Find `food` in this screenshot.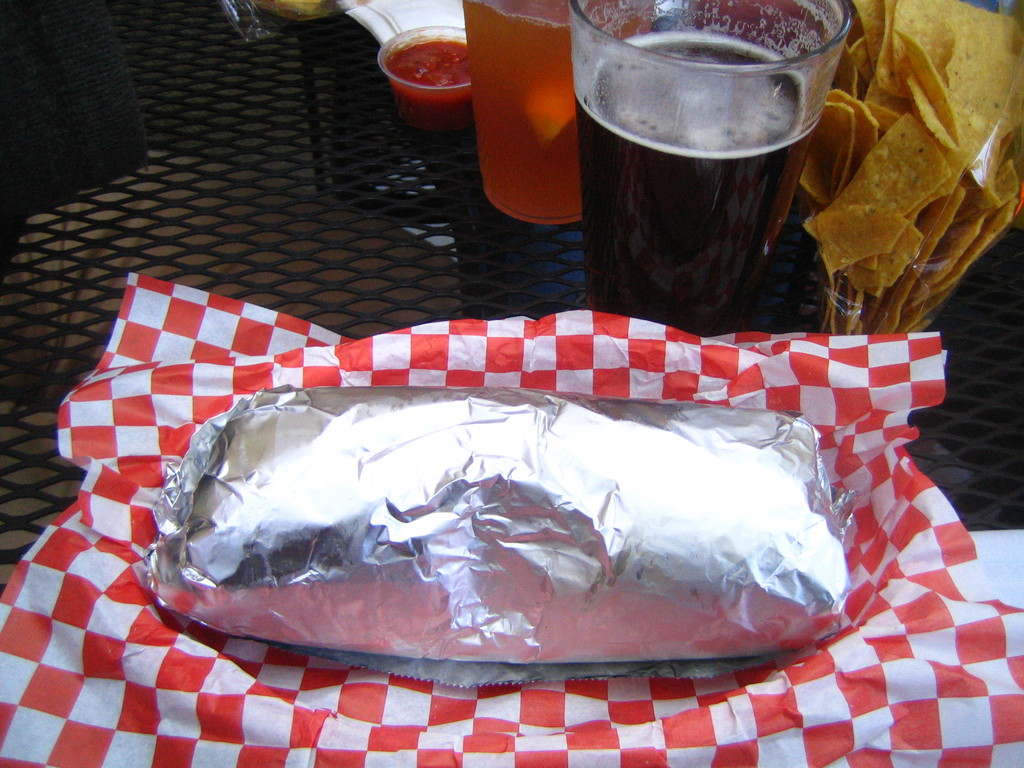
The bounding box for `food` is bbox=(386, 36, 477, 132).
